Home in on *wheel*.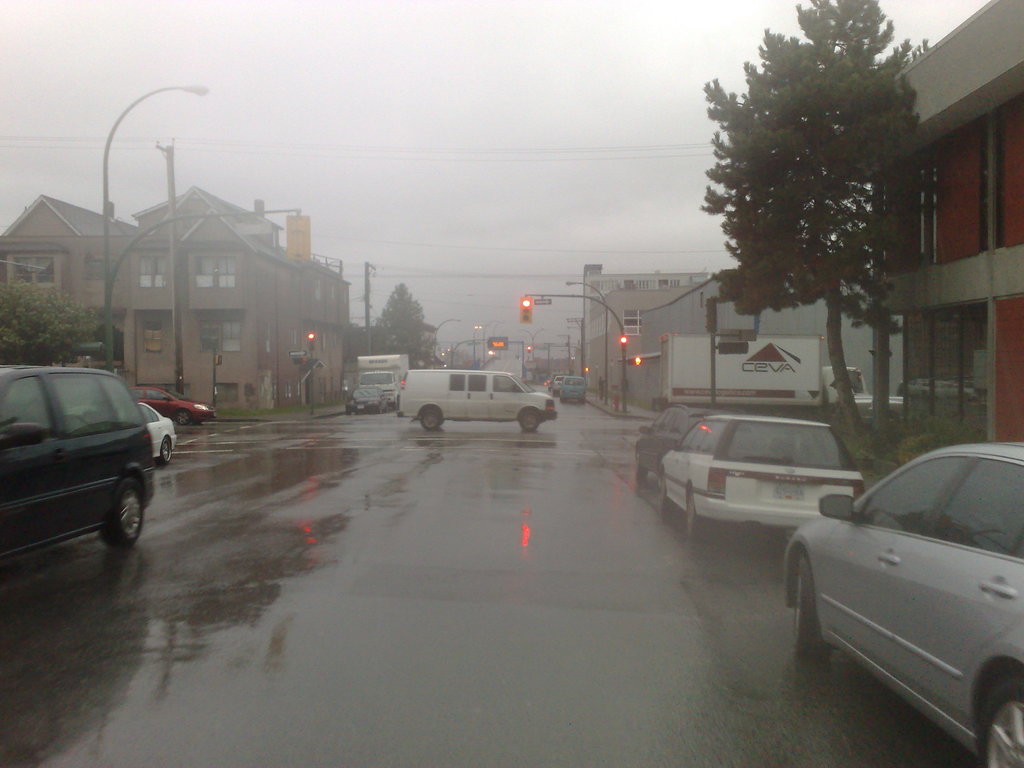
Homed in at rect(521, 409, 541, 435).
